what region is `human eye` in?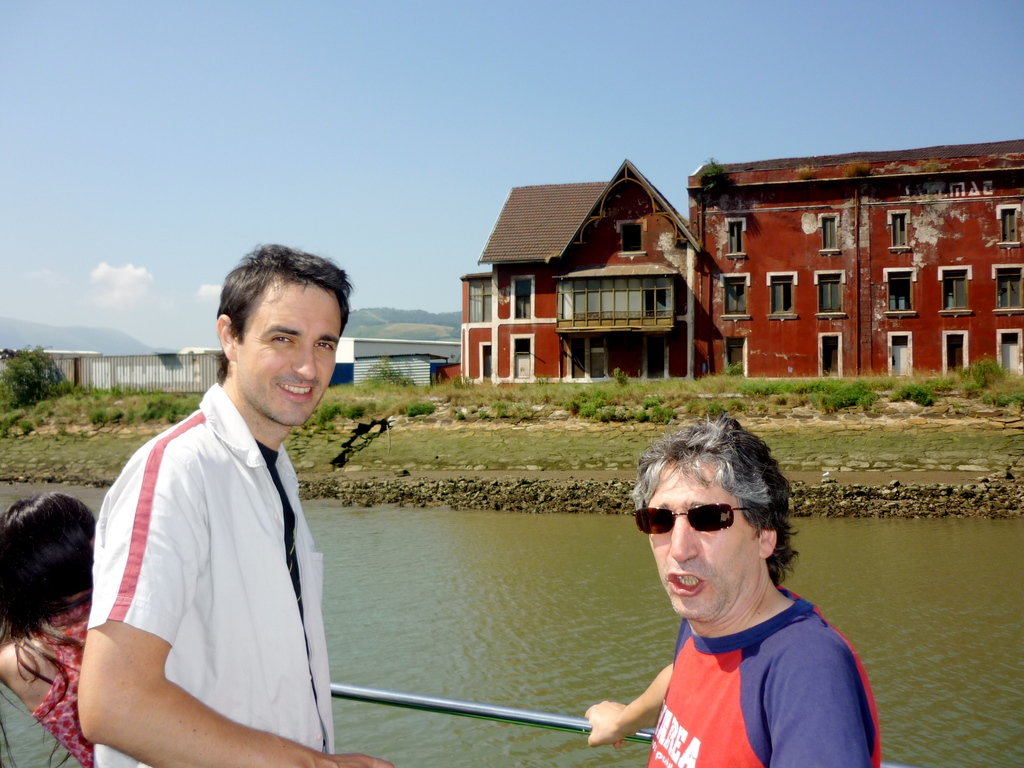
<region>266, 331, 294, 347</region>.
